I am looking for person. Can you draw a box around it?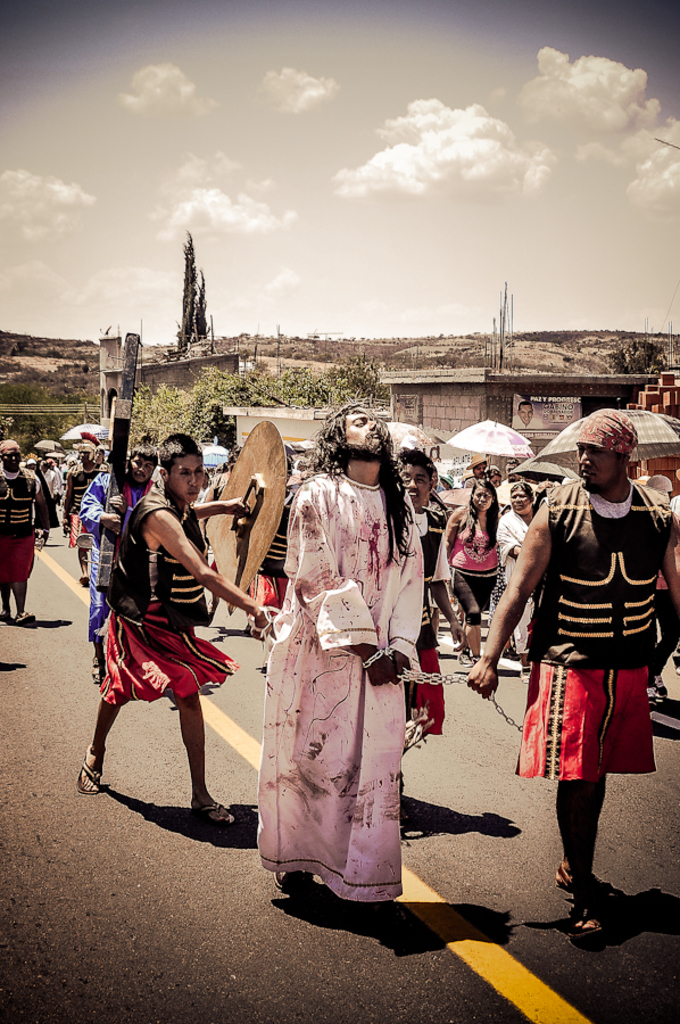
Sure, the bounding box is [x1=81, y1=447, x2=152, y2=683].
